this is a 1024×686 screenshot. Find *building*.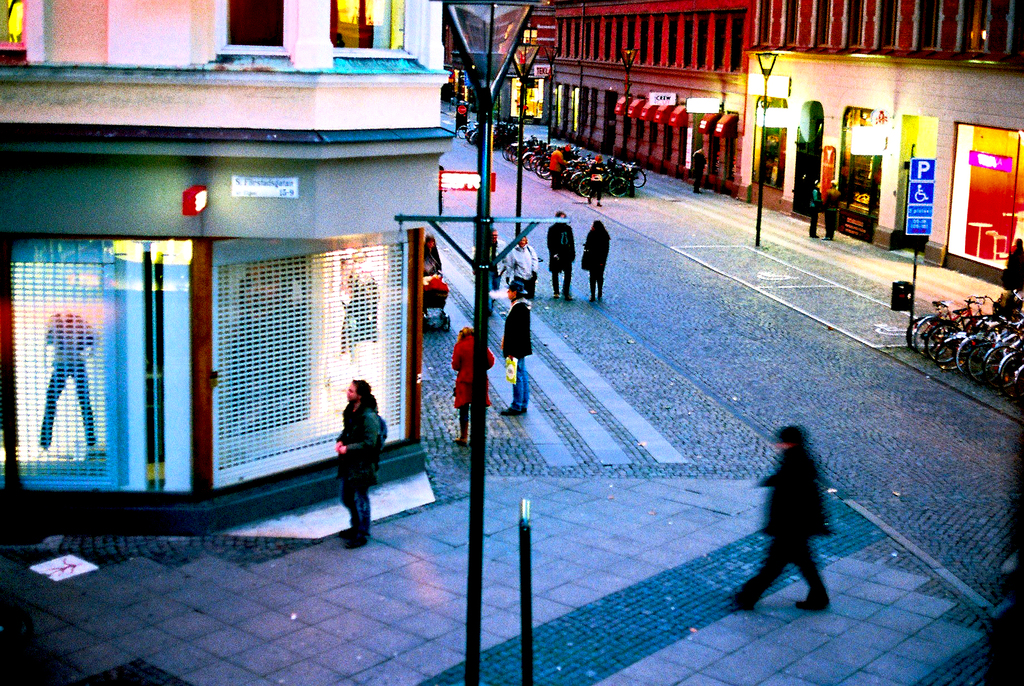
Bounding box: (left=529, top=0, right=1018, bottom=279).
